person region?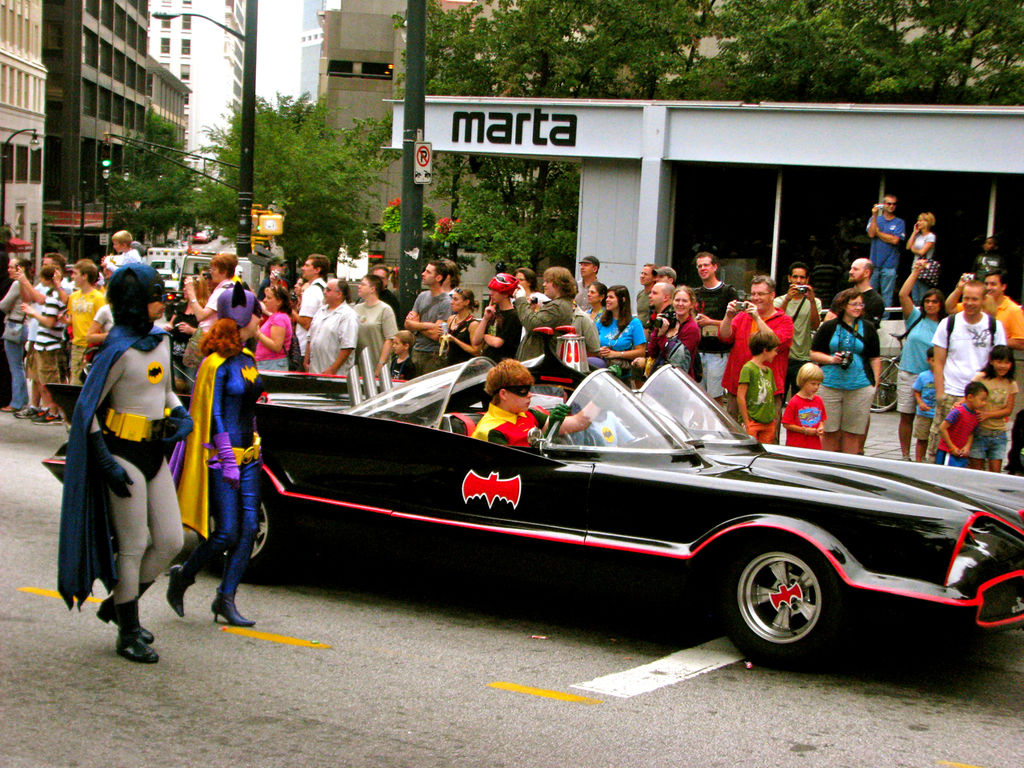
l=808, t=290, r=883, b=455
